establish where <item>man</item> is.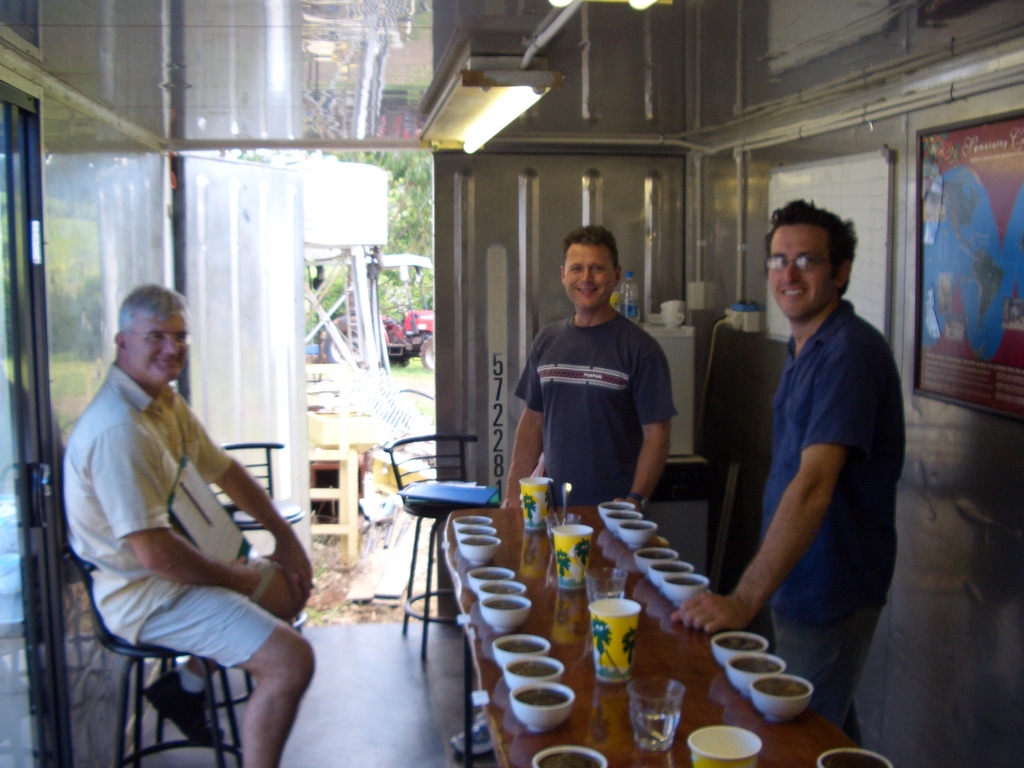
Established at {"left": 696, "top": 180, "right": 922, "bottom": 708}.
